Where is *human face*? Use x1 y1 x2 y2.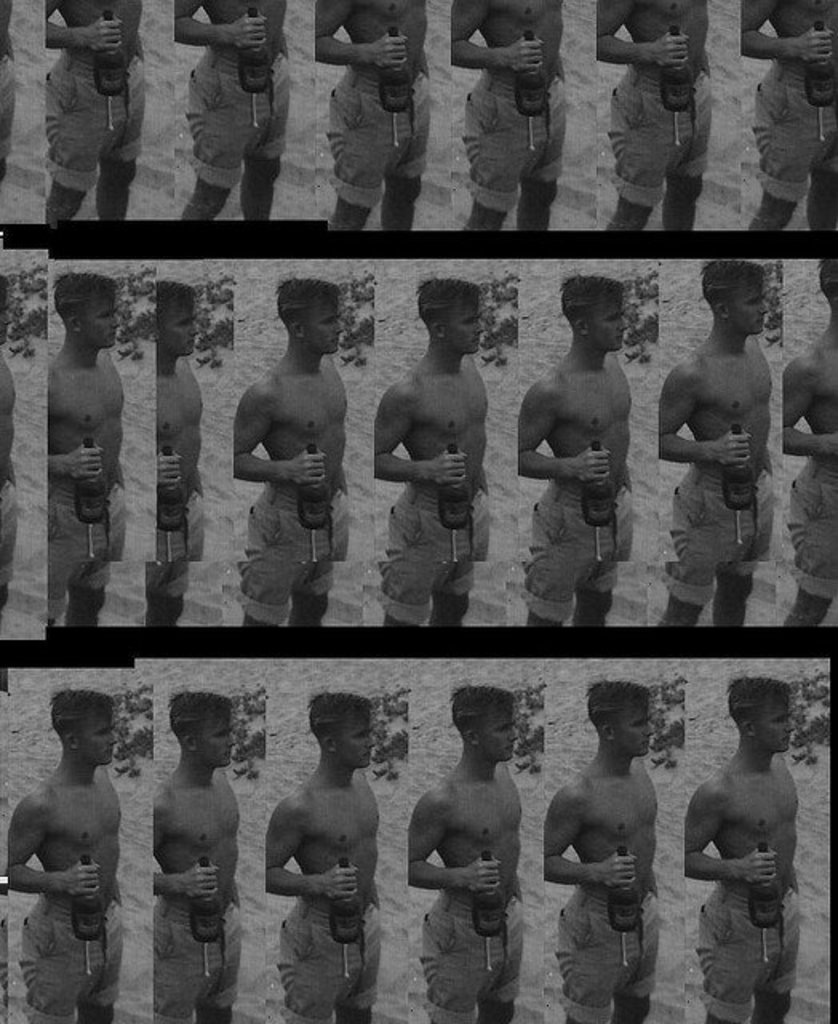
0 290 13 347.
